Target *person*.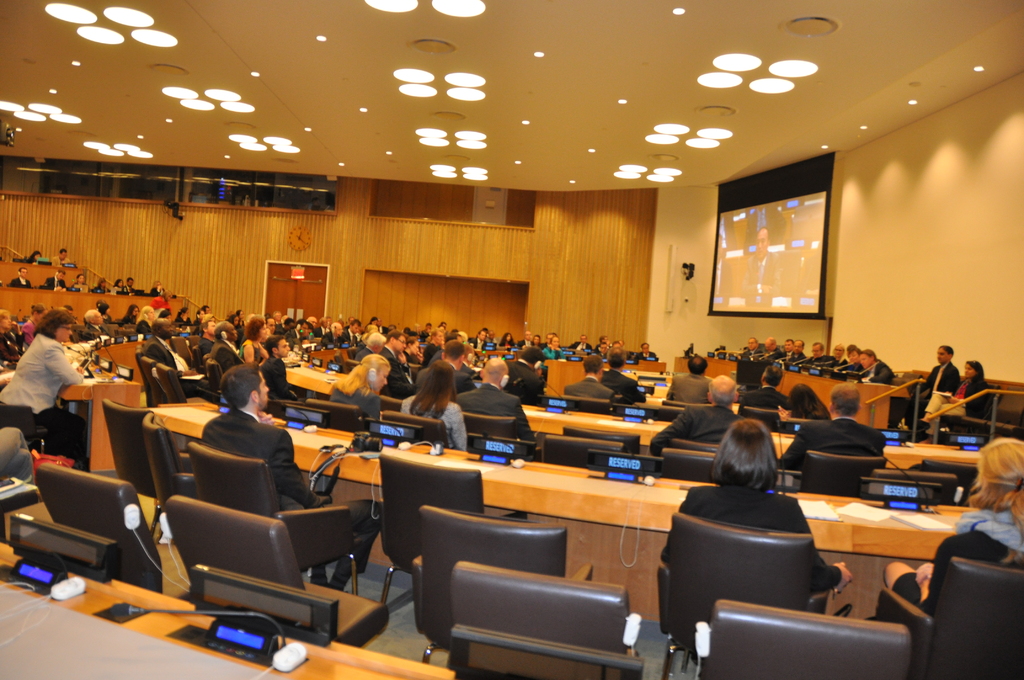
Target region: 122,302,140,324.
